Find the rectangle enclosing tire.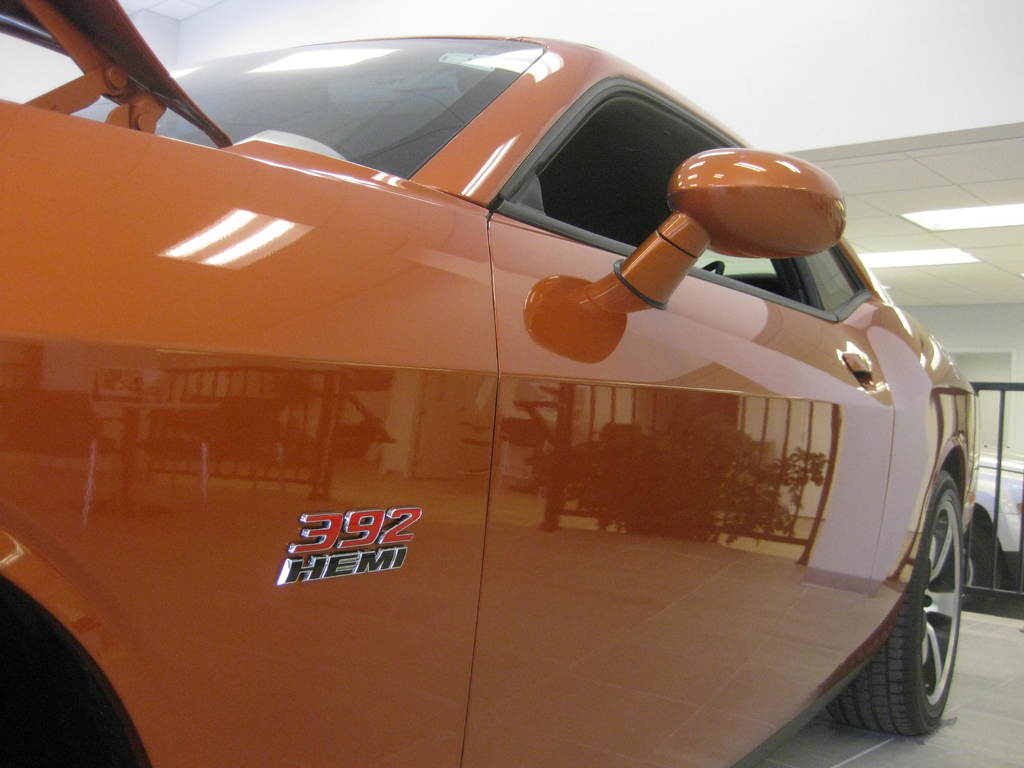
Rect(956, 518, 1004, 618).
